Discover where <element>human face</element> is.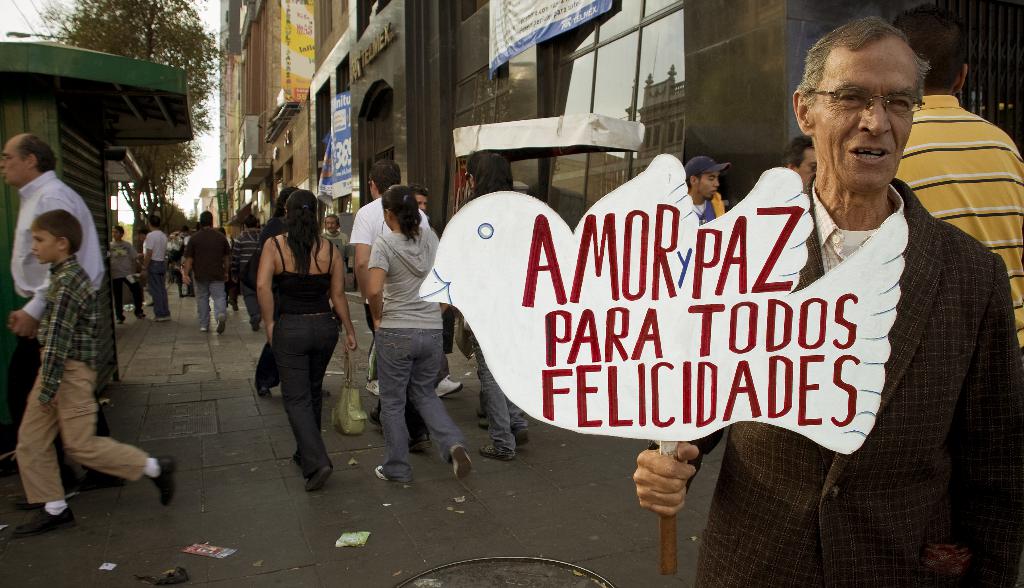
Discovered at (35, 227, 58, 261).
